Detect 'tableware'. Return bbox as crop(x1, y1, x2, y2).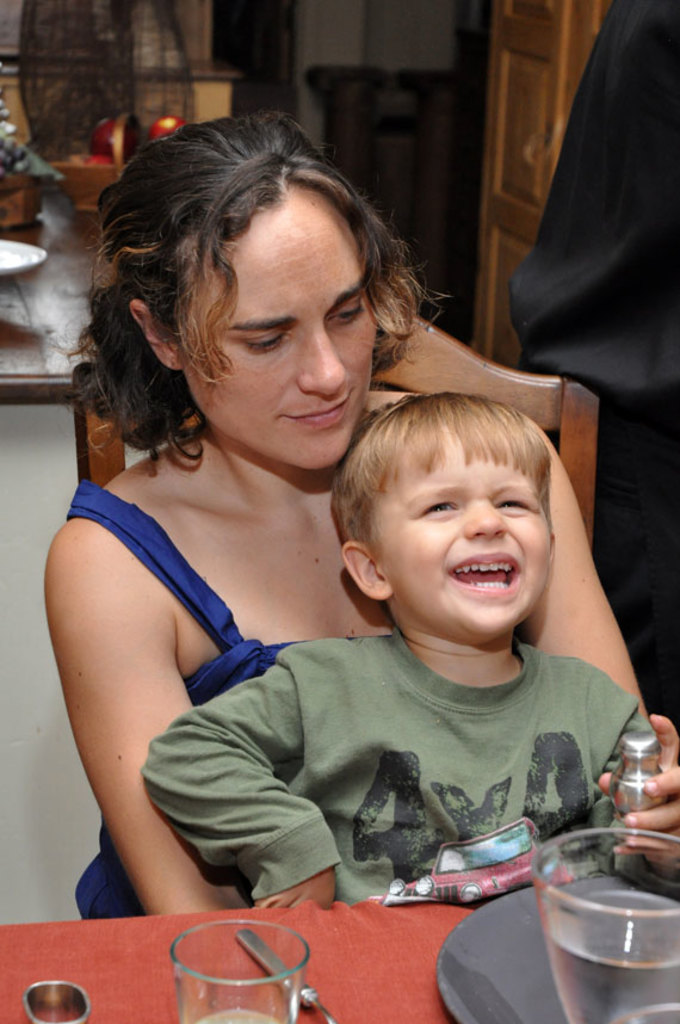
crop(0, 238, 49, 282).
